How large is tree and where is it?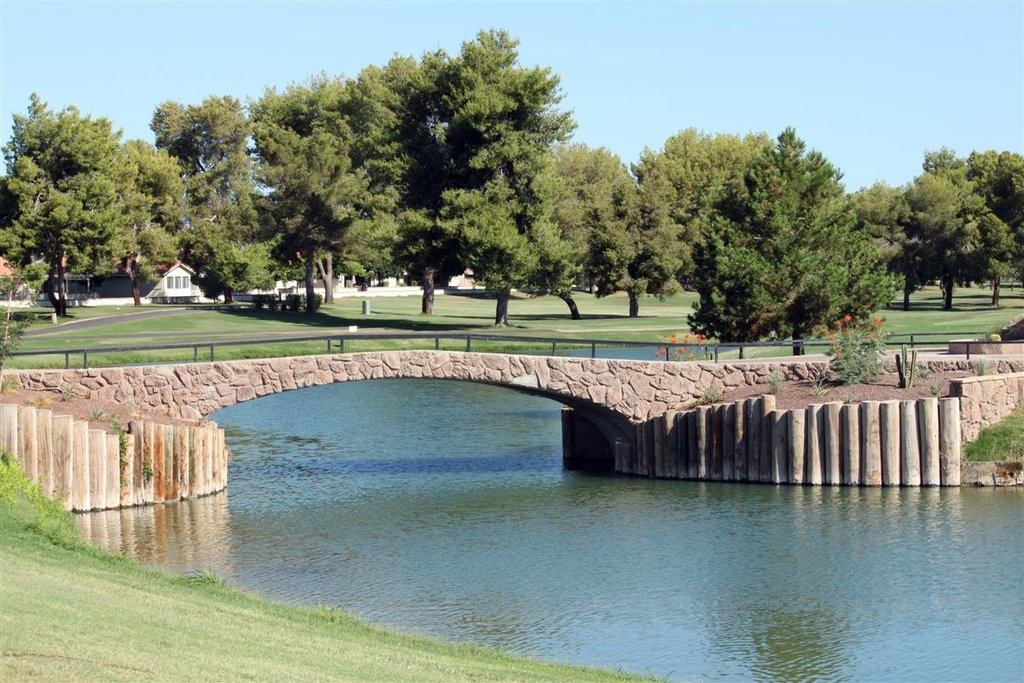
Bounding box: <region>891, 177, 1001, 283</region>.
